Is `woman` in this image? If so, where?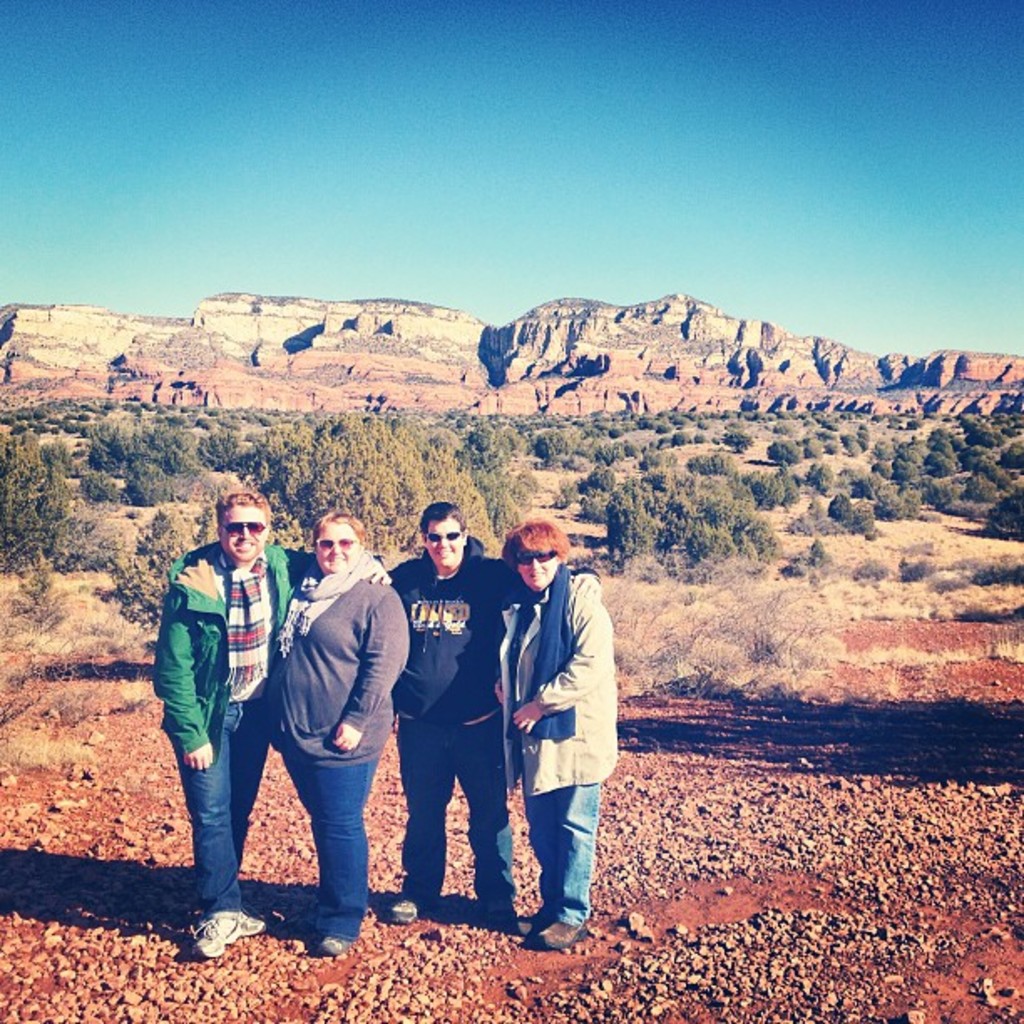
Yes, at (256,512,410,954).
